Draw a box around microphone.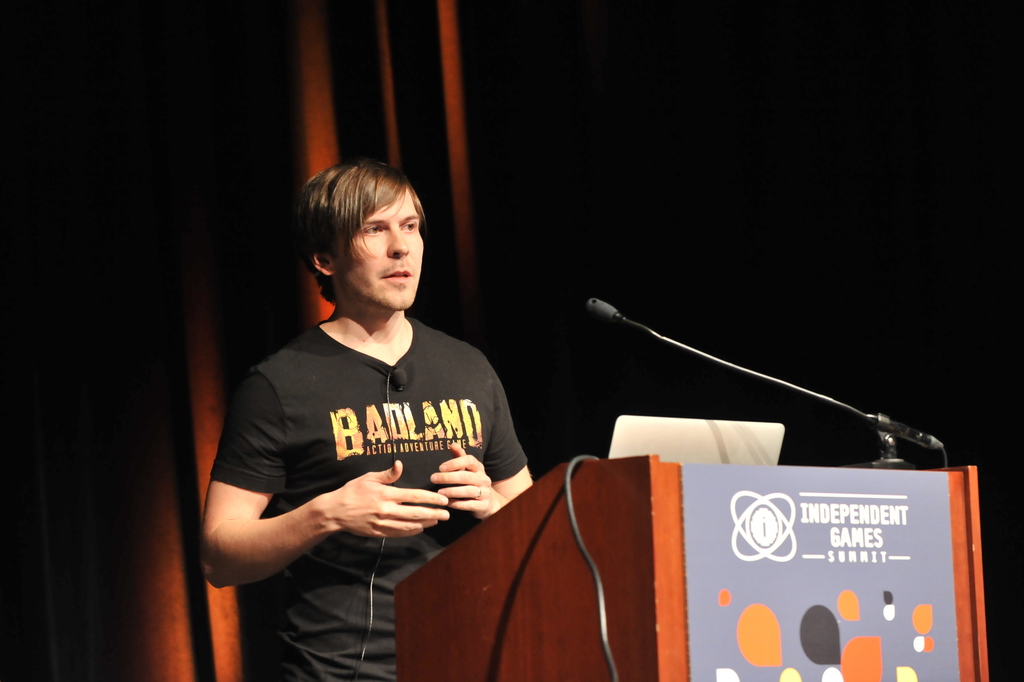
(left=388, top=368, right=412, bottom=396).
